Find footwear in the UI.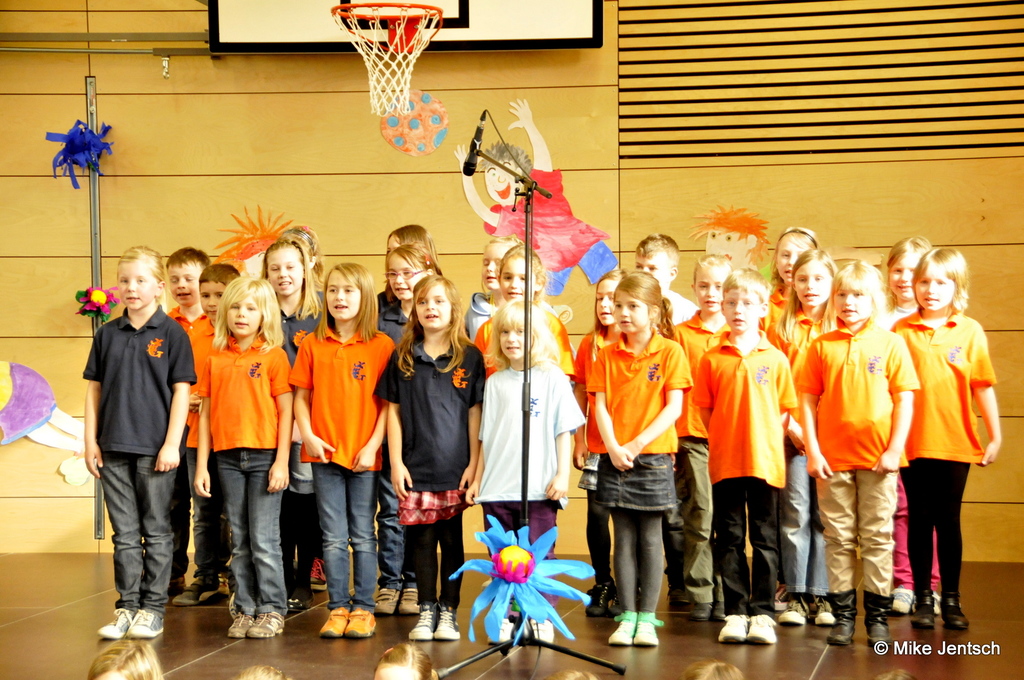
UI element at left=825, top=588, right=858, bottom=644.
